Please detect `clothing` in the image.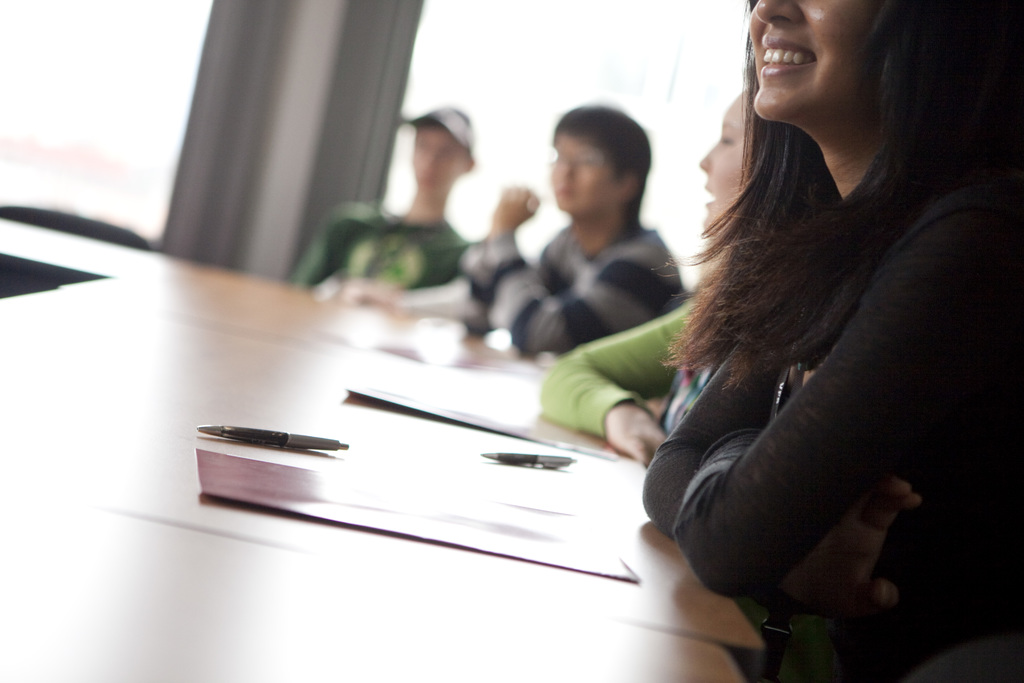
<bbox>452, 233, 682, 355</bbox>.
